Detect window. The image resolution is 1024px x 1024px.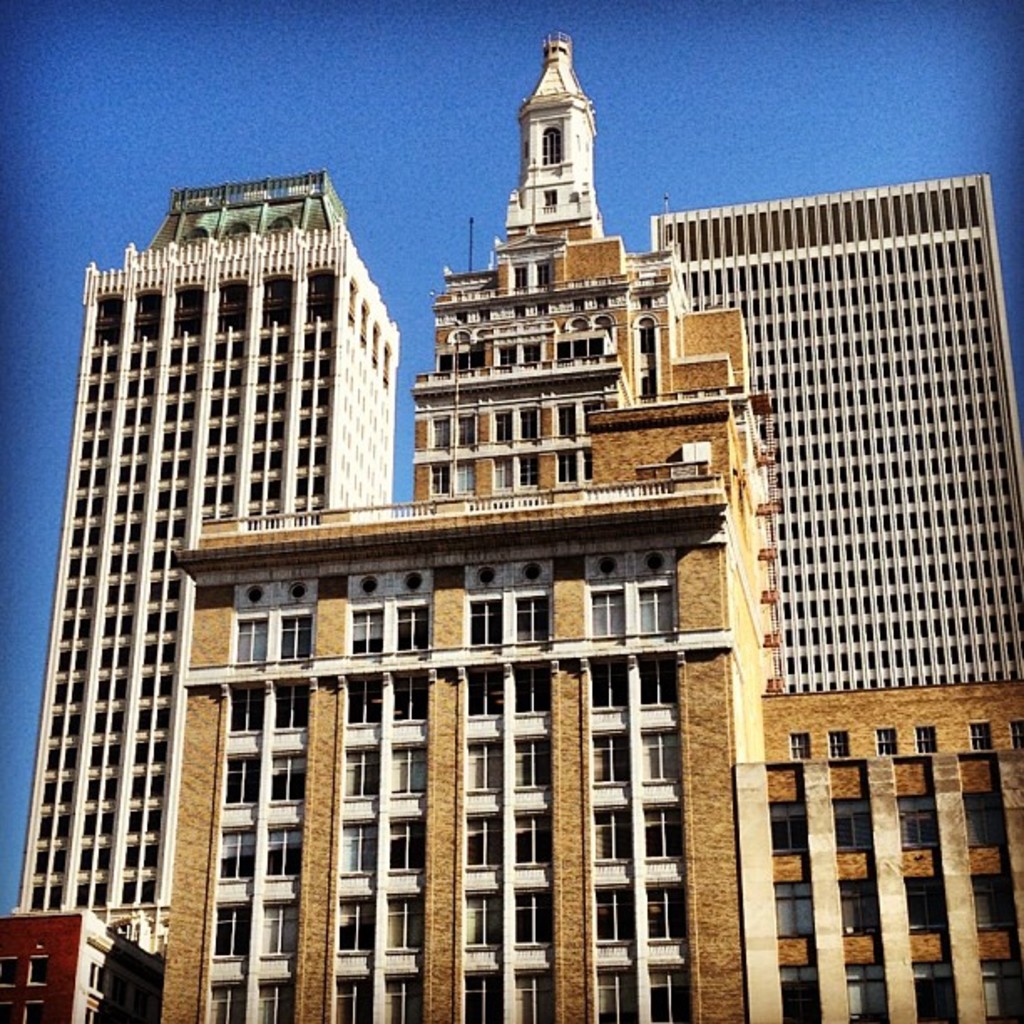
(left=970, top=719, right=994, bottom=750).
